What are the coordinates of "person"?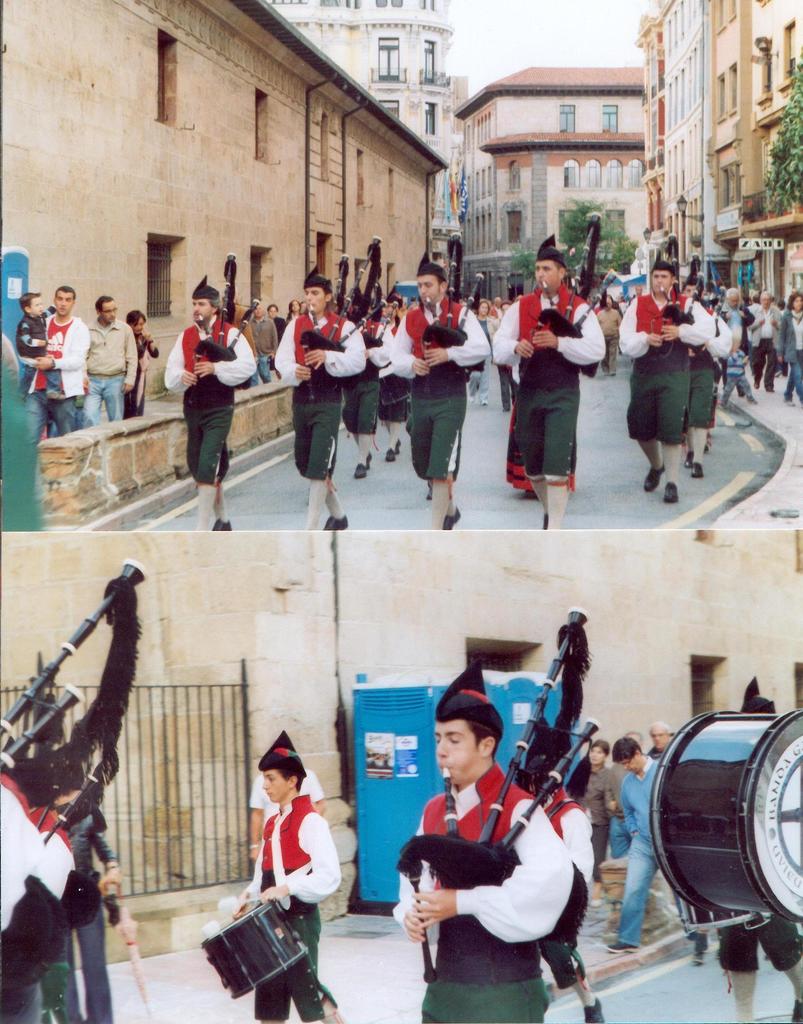
227/460/708/911.
